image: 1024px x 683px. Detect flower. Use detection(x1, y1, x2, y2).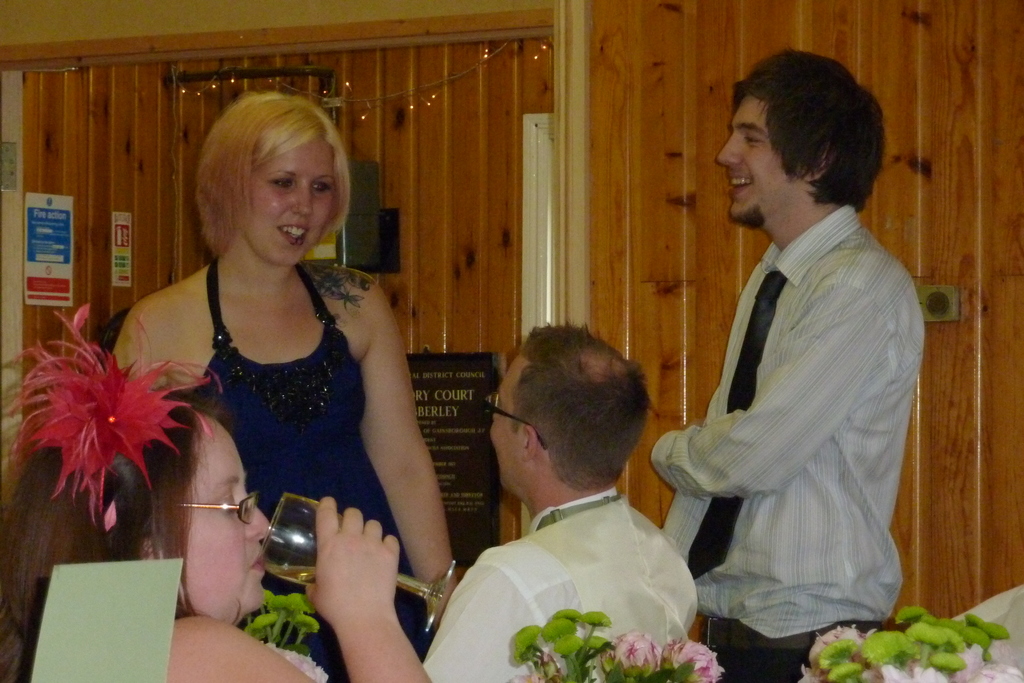
detection(884, 665, 941, 682).
